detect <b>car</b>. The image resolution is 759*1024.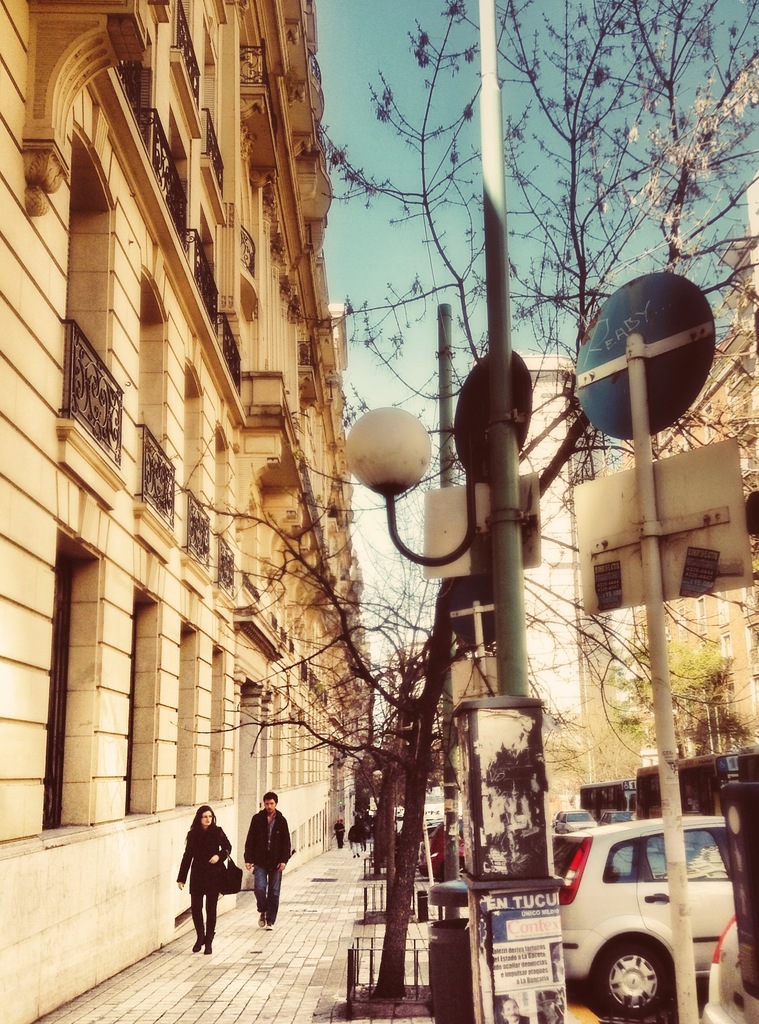
bbox(555, 805, 747, 1023).
